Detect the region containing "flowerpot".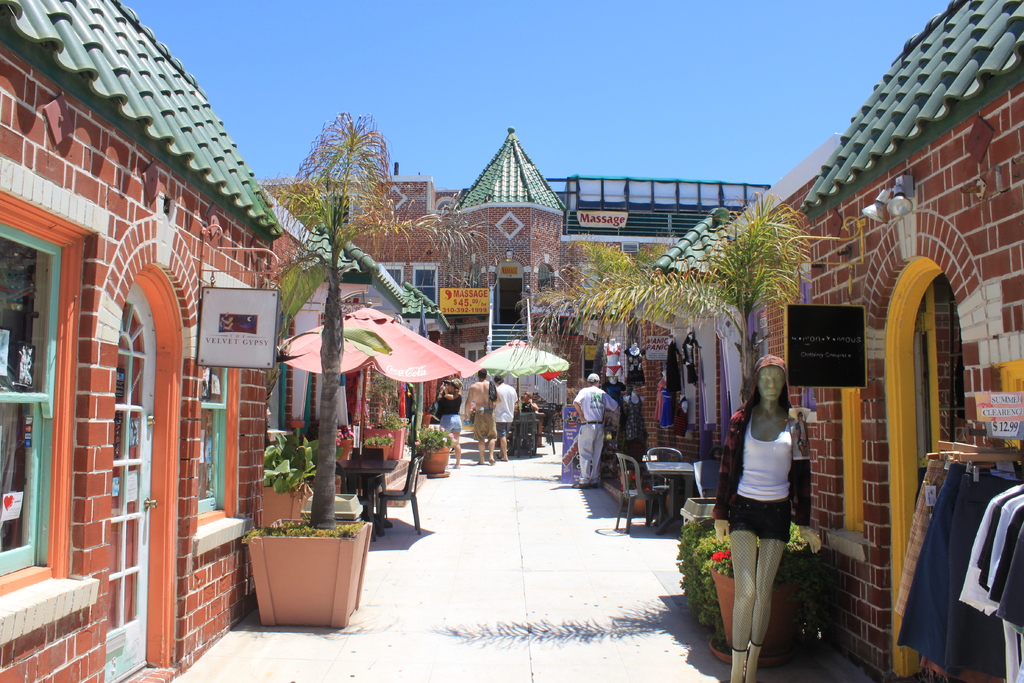
[x1=424, y1=444, x2=451, y2=474].
